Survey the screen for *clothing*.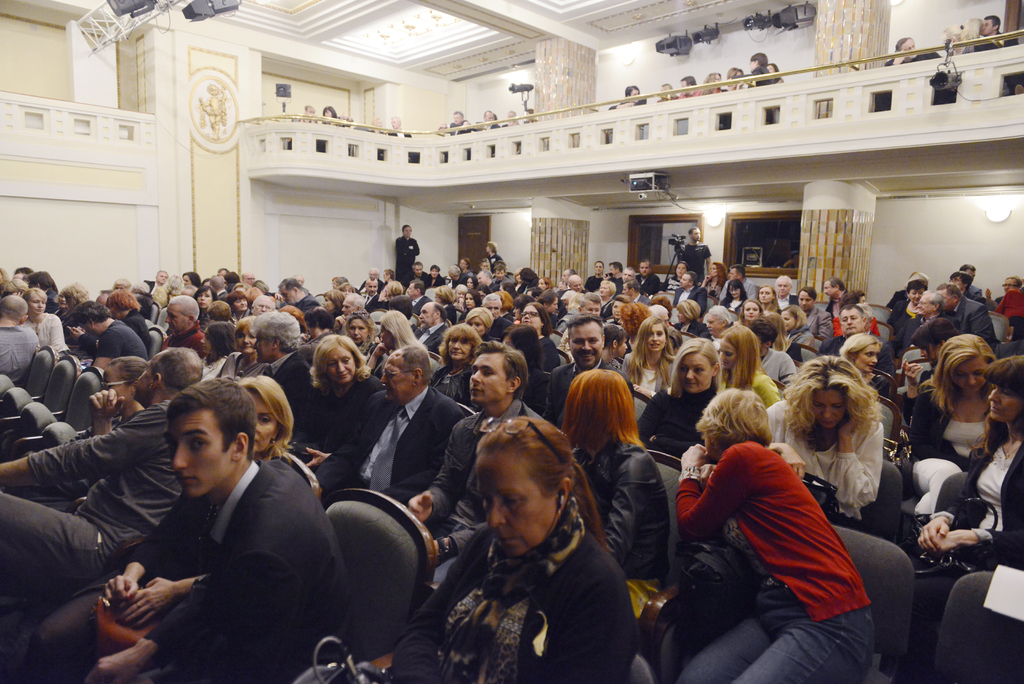
Survey found: (908,391,987,516).
